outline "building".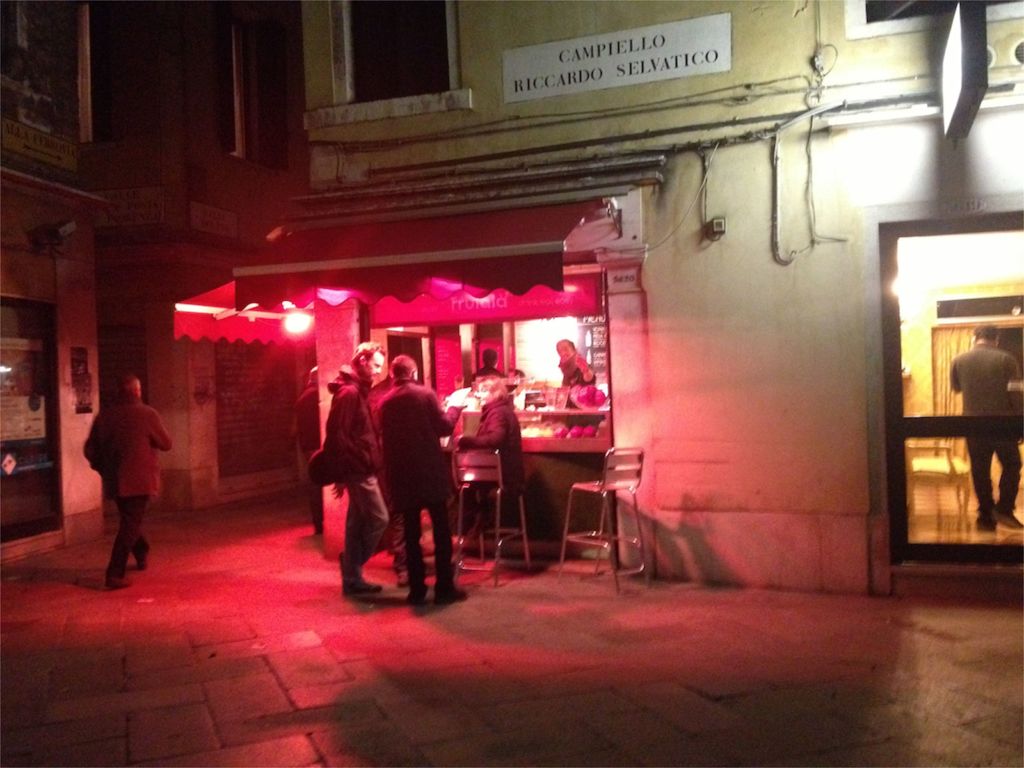
Outline: [x1=103, y1=8, x2=300, y2=512].
